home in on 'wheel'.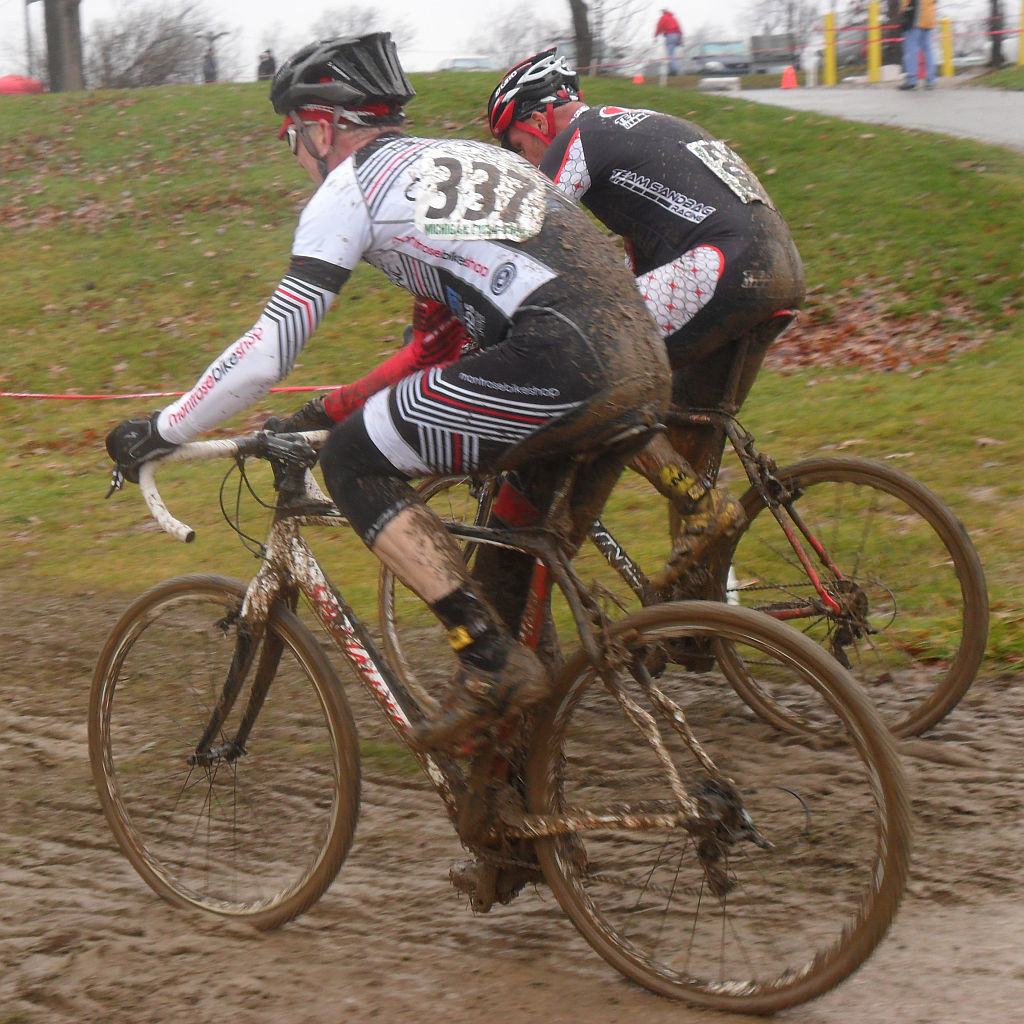
Homed in at box(713, 456, 997, 747).
